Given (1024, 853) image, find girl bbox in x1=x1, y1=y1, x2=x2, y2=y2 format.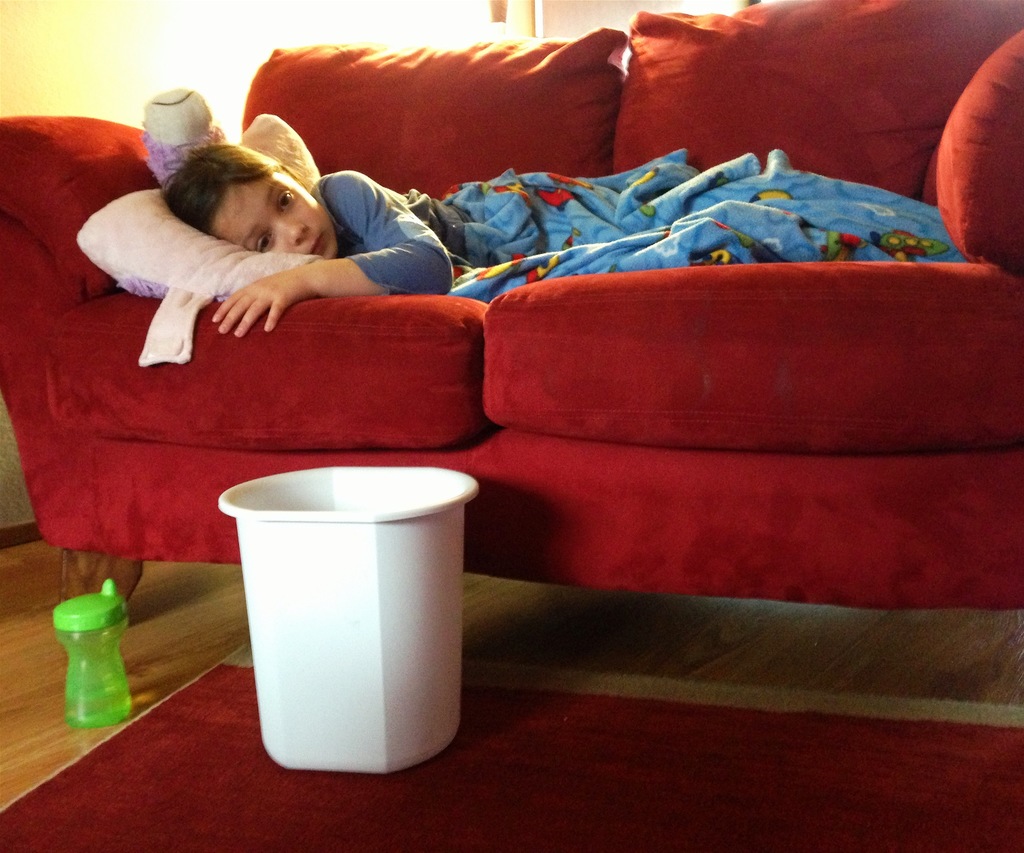
x1=166, y1=135, x2=991, y2=305.
